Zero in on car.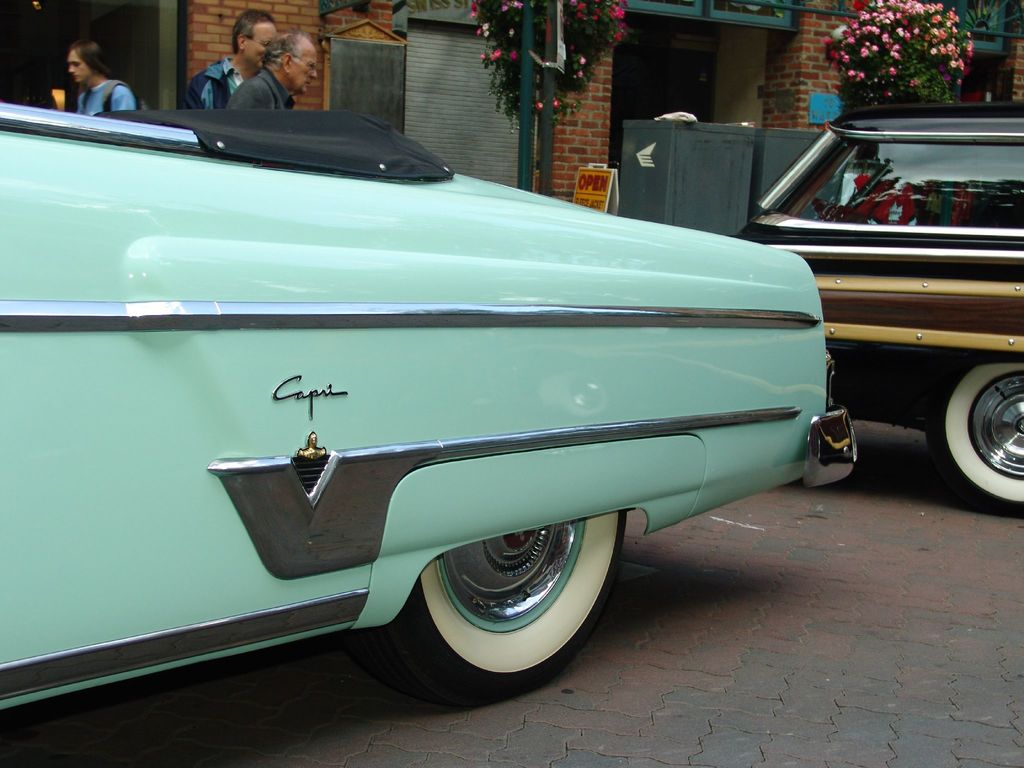
Zeroed in: x1=0, y1=97, x2=863, y2=689.
